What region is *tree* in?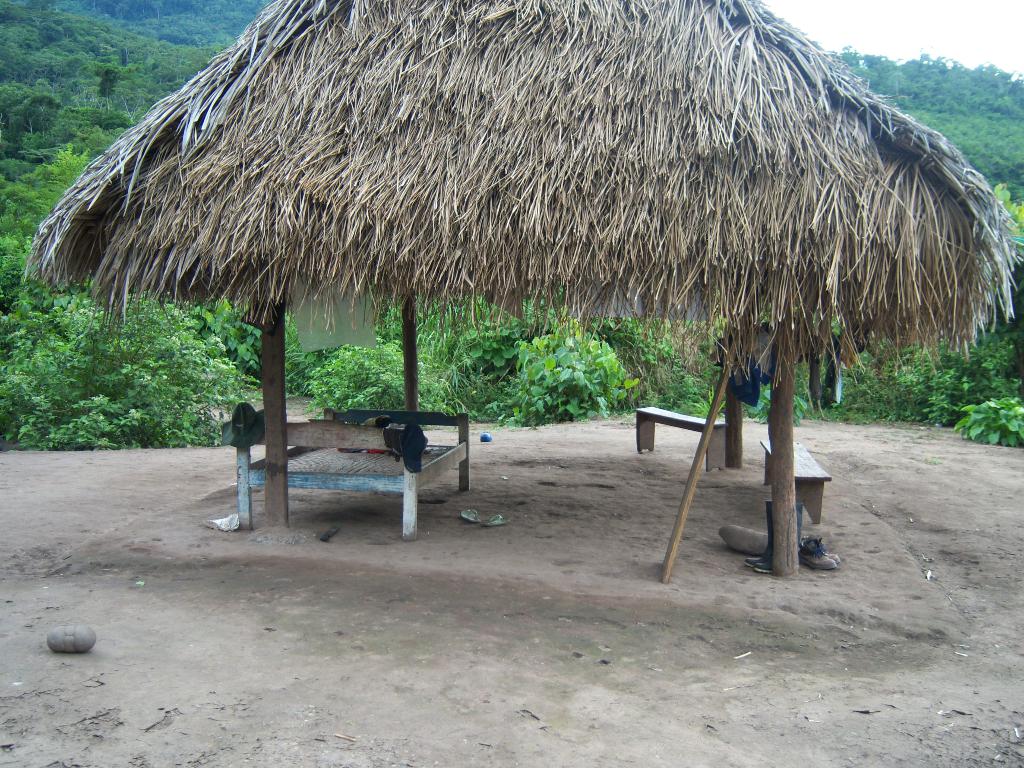
box=[1, 127, 228, 458].
